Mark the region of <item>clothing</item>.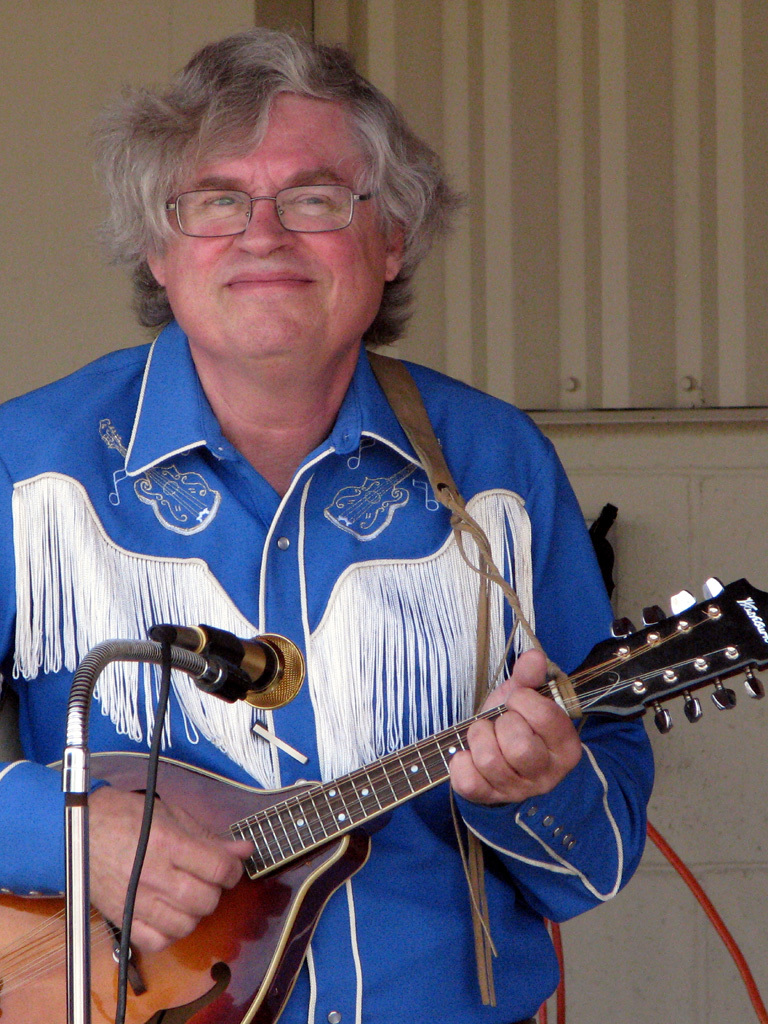
Region: [left=92, top=293, right=679, bottom=1003].
